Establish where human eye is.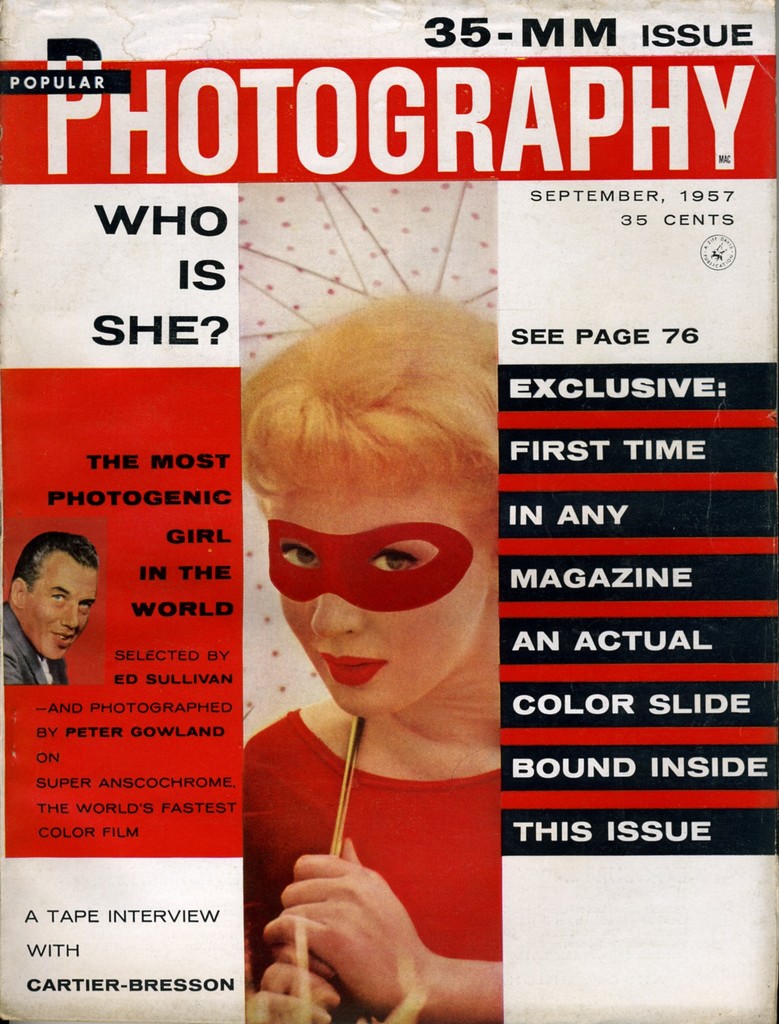
Established at <region>368, 545, 421, 573</region>.
